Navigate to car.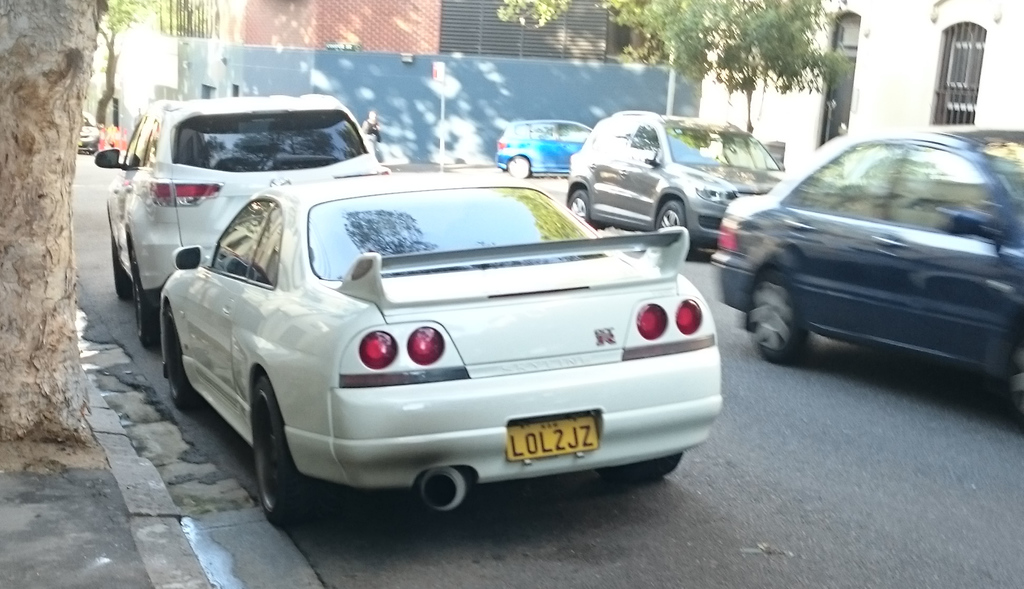
Navigation target: <box>561,111,785,245</box>.
